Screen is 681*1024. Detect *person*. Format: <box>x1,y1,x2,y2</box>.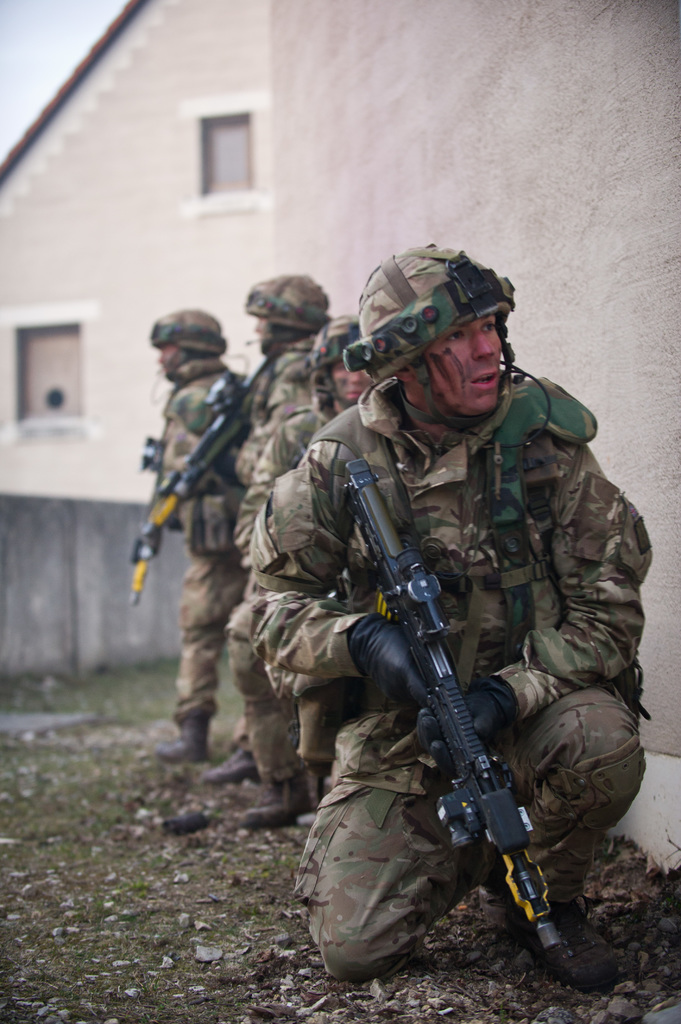
<box>138,307,257,777</box>.
